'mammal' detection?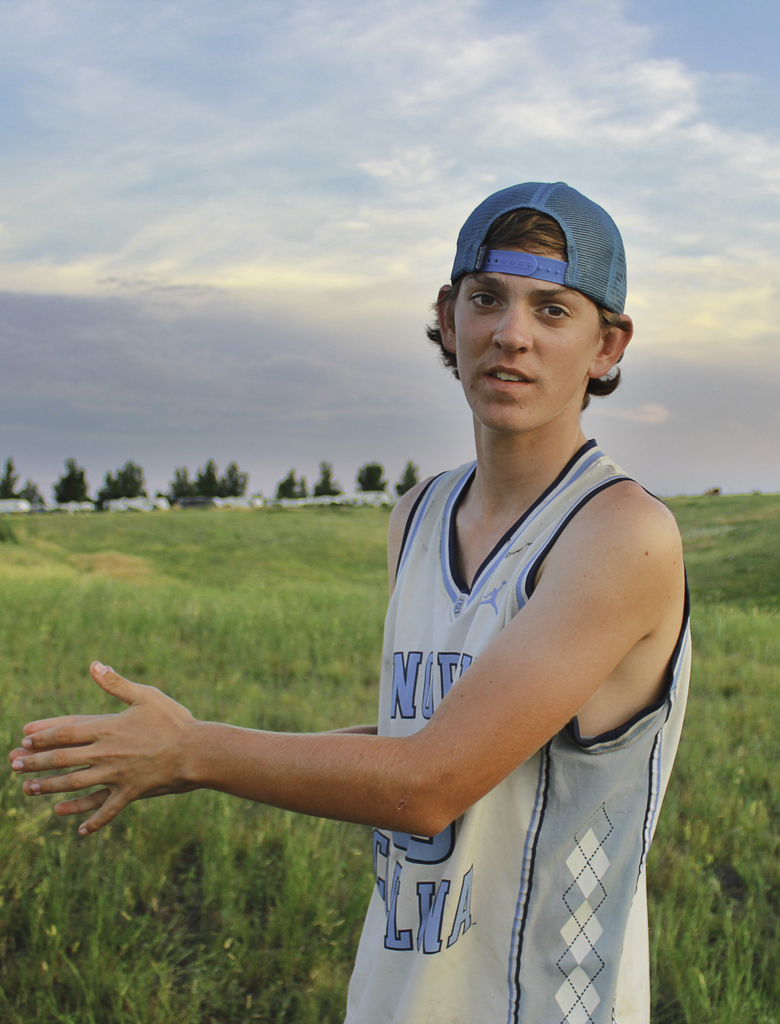
box(99, 230, 711, 1004)
